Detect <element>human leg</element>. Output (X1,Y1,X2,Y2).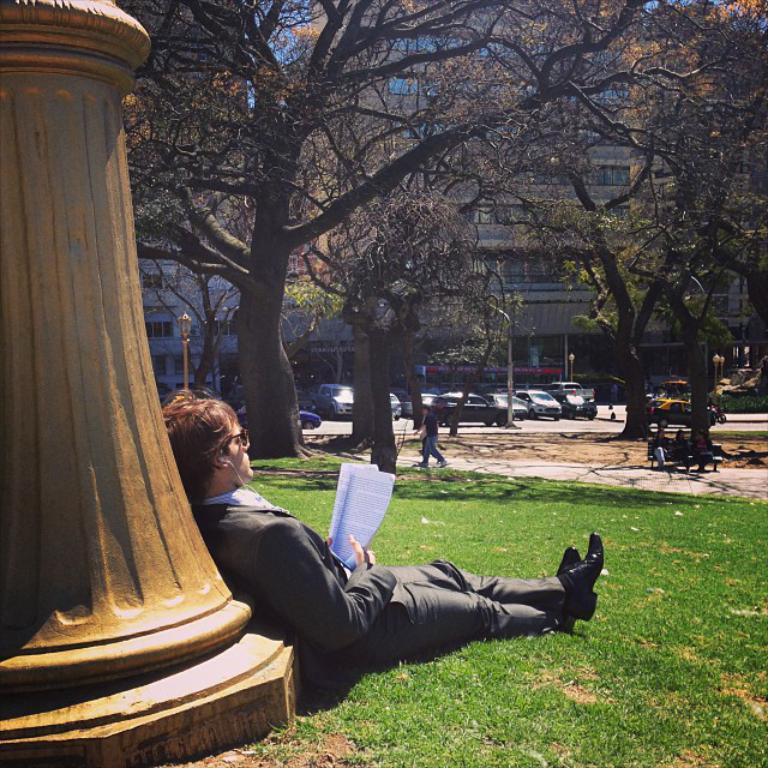
(392,528,604,622).
